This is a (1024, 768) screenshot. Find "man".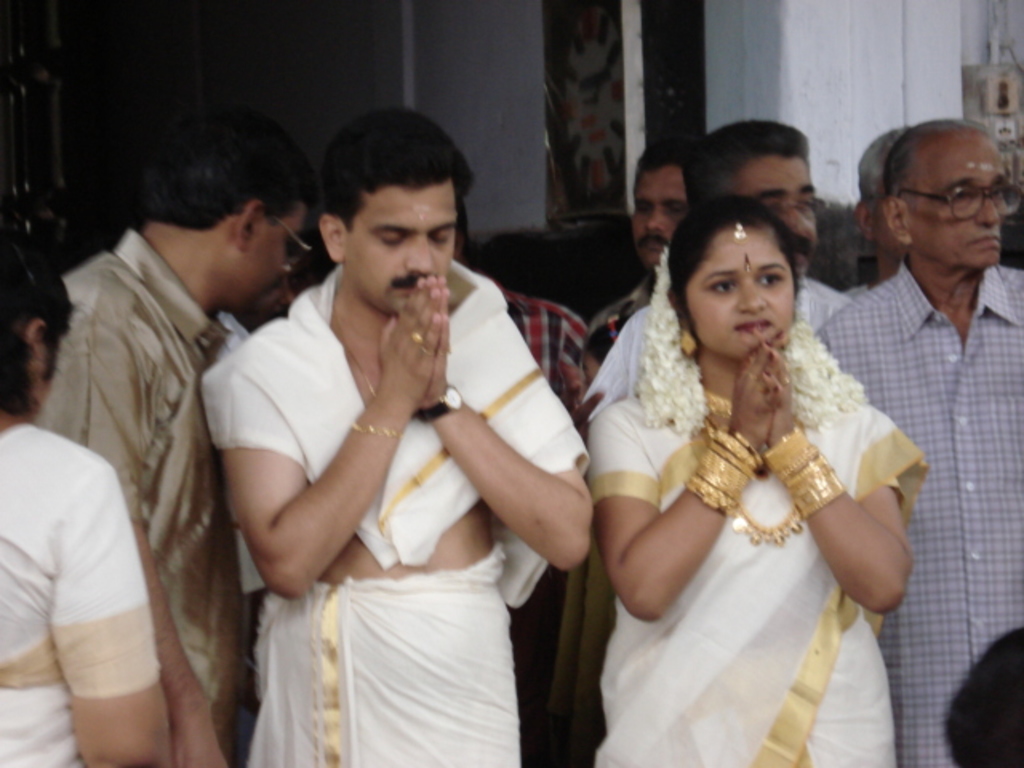
Bounding box: bbox(206, 106, 598, 766).
